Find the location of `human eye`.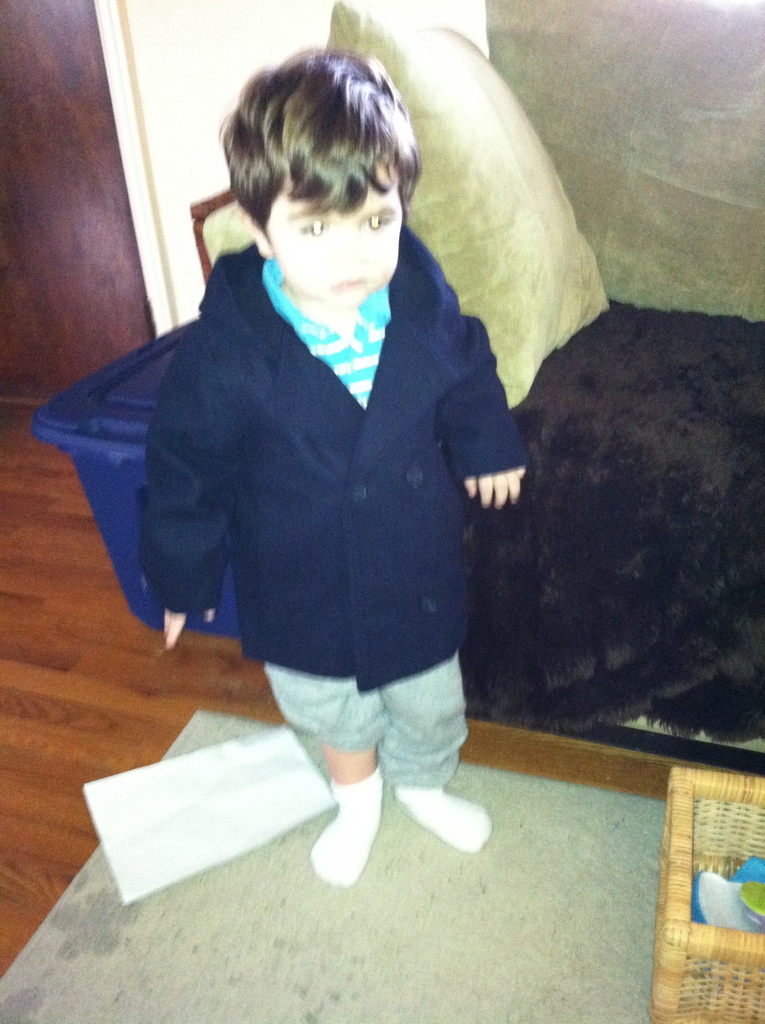
Location: region(294, 218, 336, 239).
